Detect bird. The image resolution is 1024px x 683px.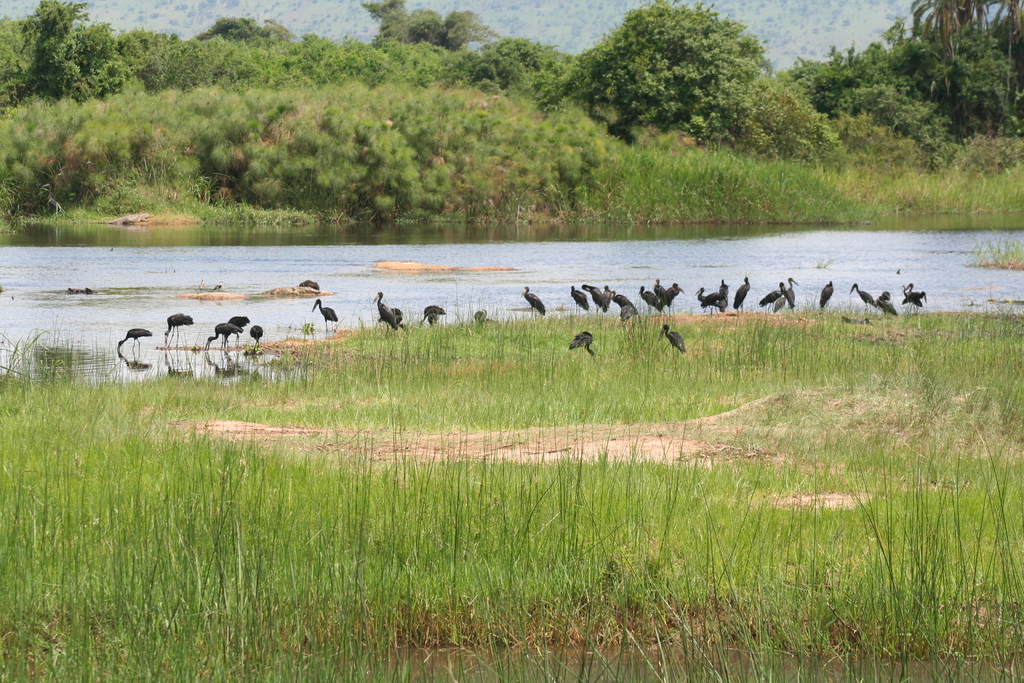
(202, 320, 244, 353).
